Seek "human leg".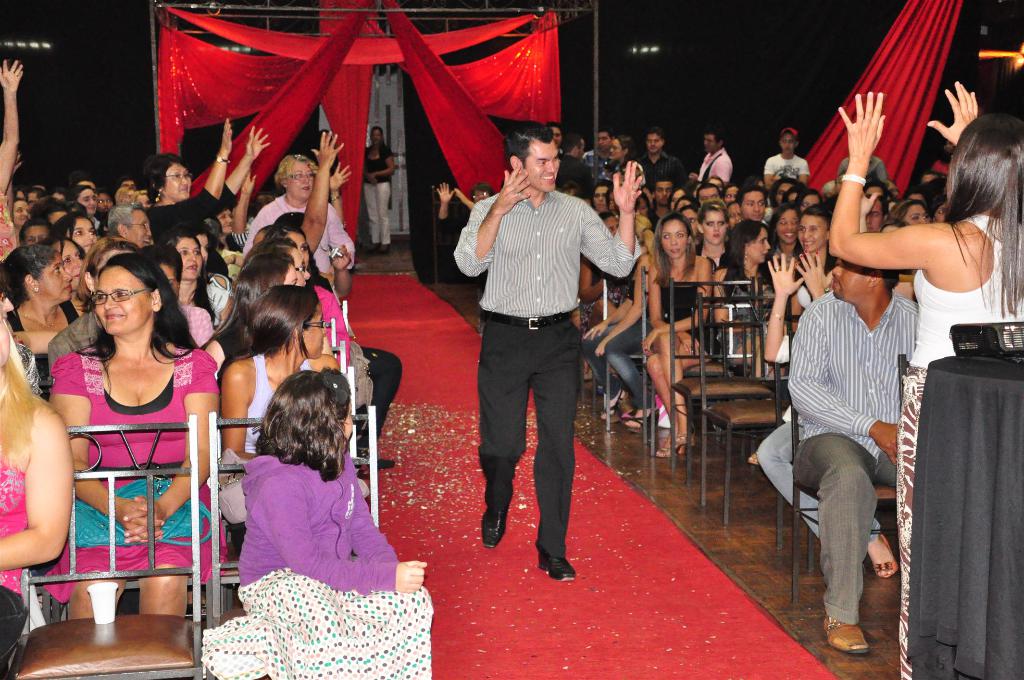
region(531, 321, 577, 579).
